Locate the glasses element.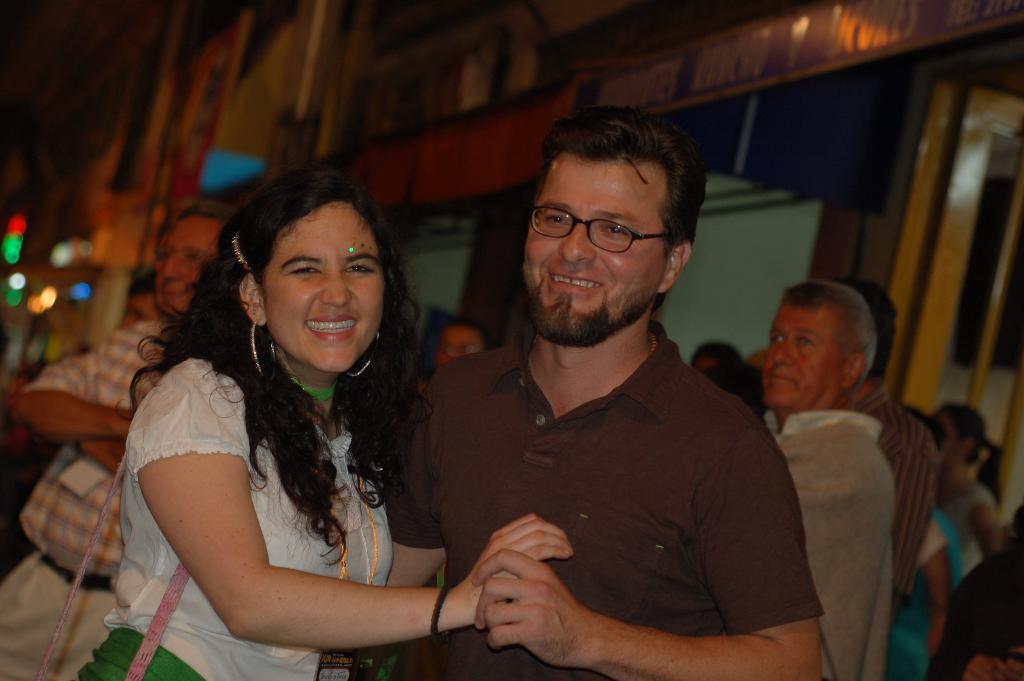
Element bbox: <region>525, 199, 683, 251</region>.
